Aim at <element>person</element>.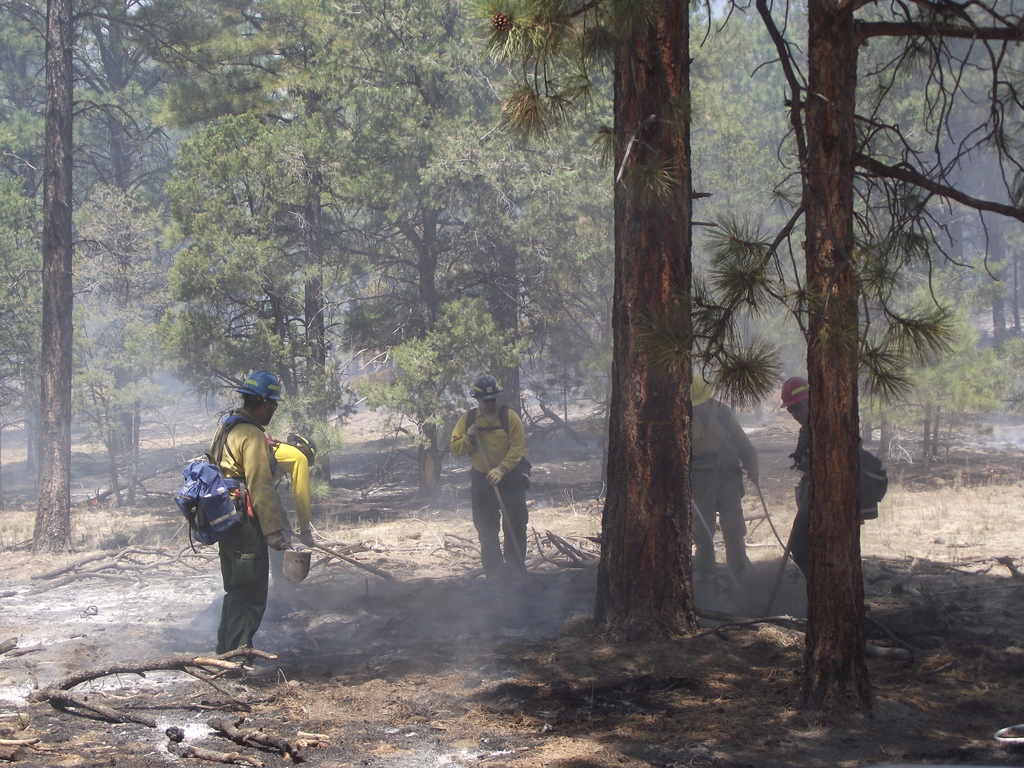
Aimed at (205,371,290,668).
